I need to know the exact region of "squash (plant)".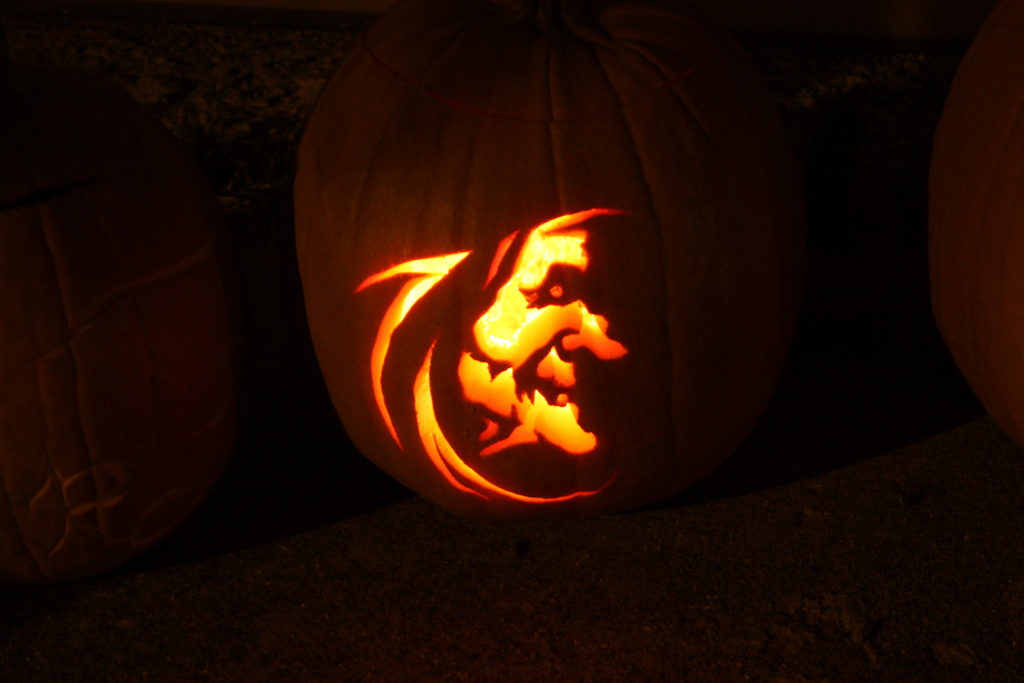
Region: <bbox>28, 64, 248, 605</bbox>.
